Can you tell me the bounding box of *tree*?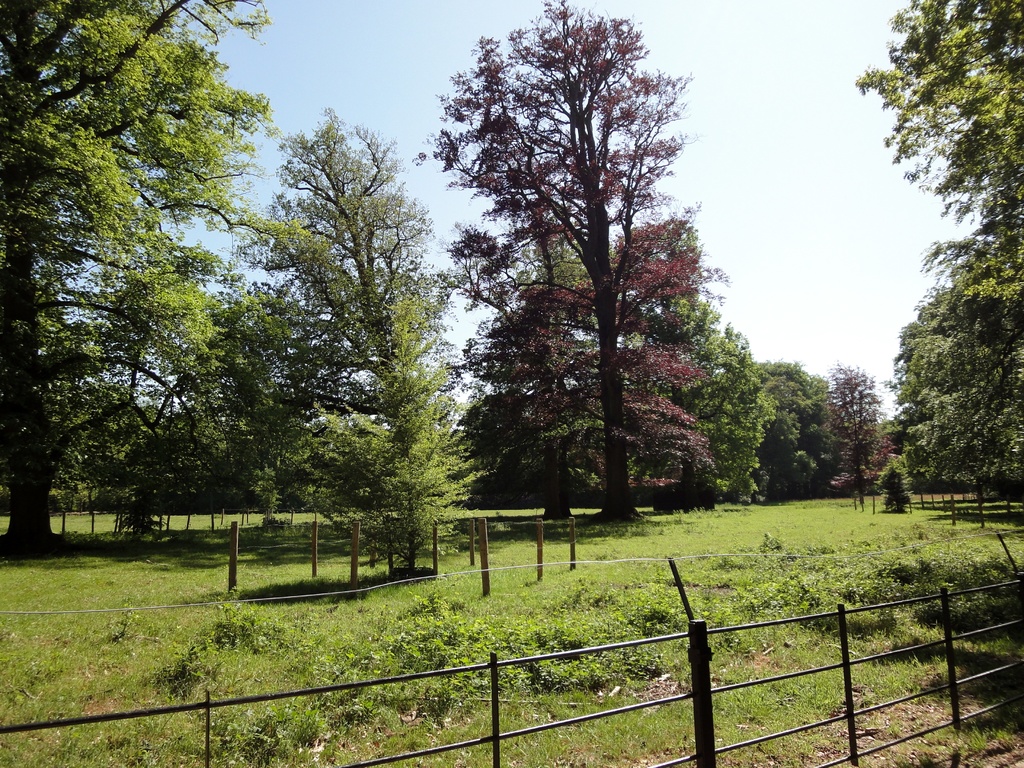
[left=852, top=0, right=1023, bottom=531].
